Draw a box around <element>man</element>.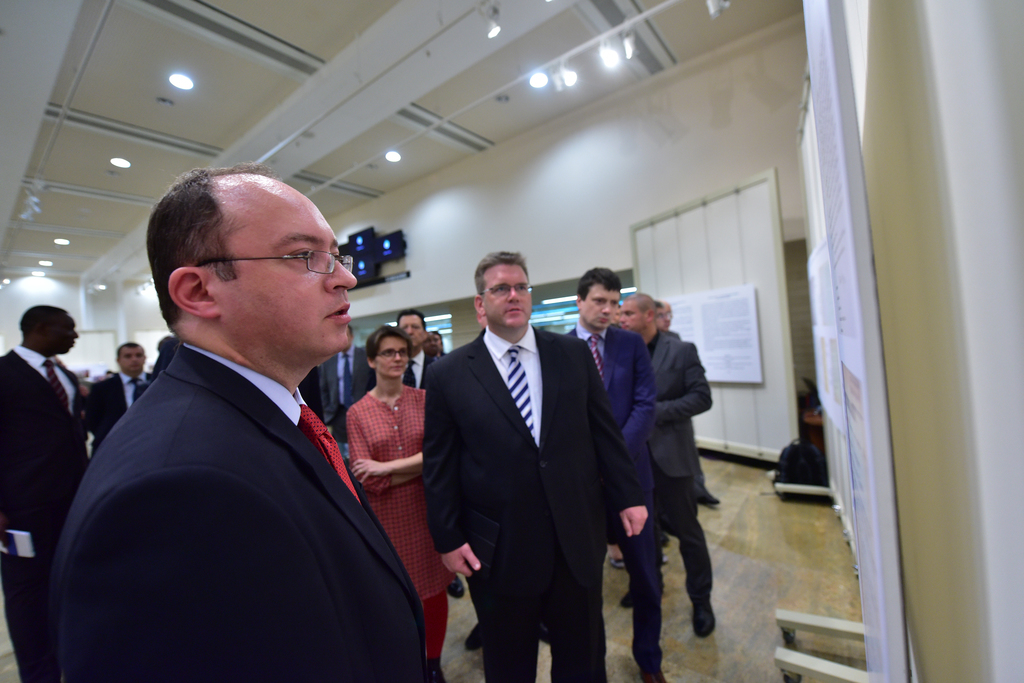
box(462, 313, 552, 654).
